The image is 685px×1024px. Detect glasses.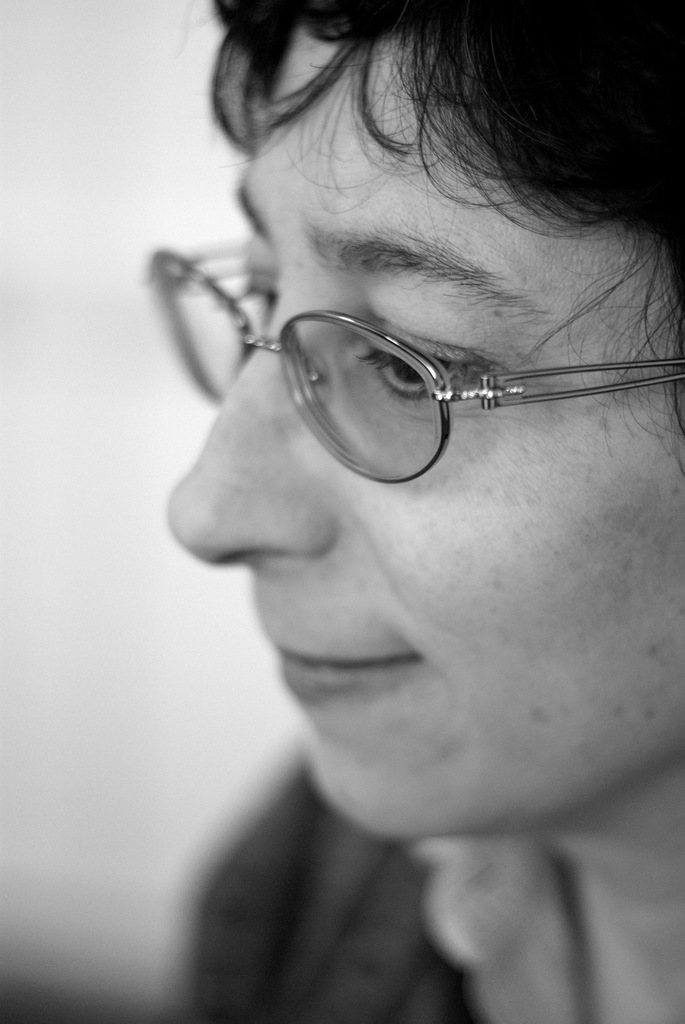
Detection: box=[159, 242, 684, 495].
